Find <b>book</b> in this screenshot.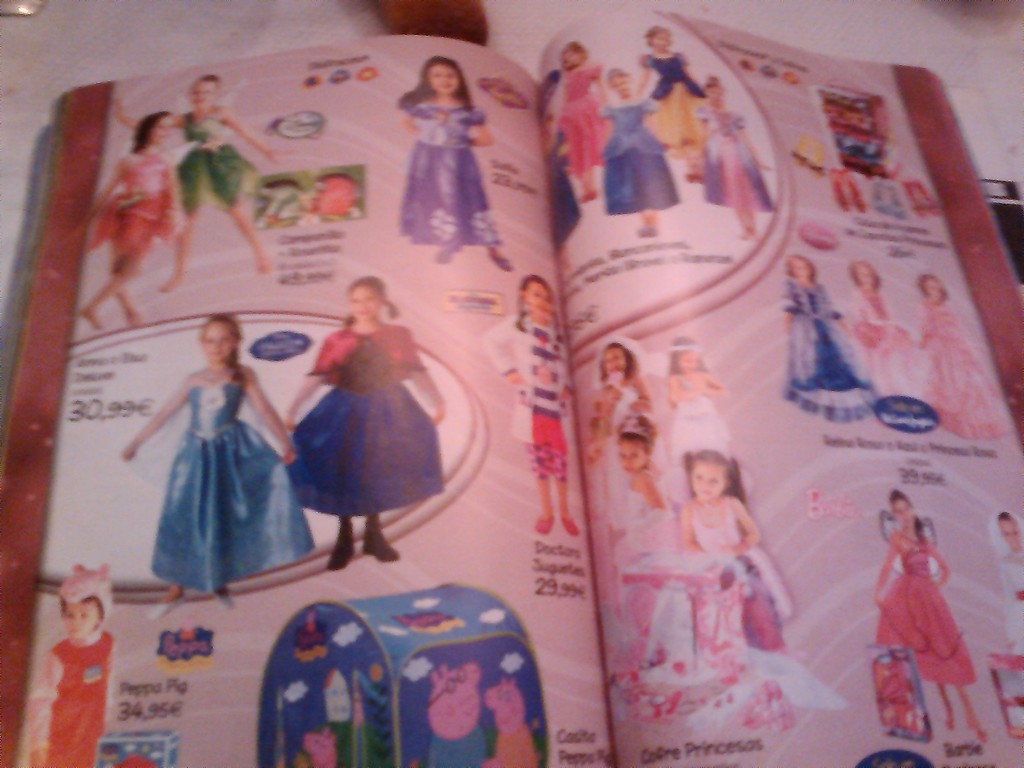
The bounding box for <b>book</b> is <region>1, 8, 1023, 767</region>.
